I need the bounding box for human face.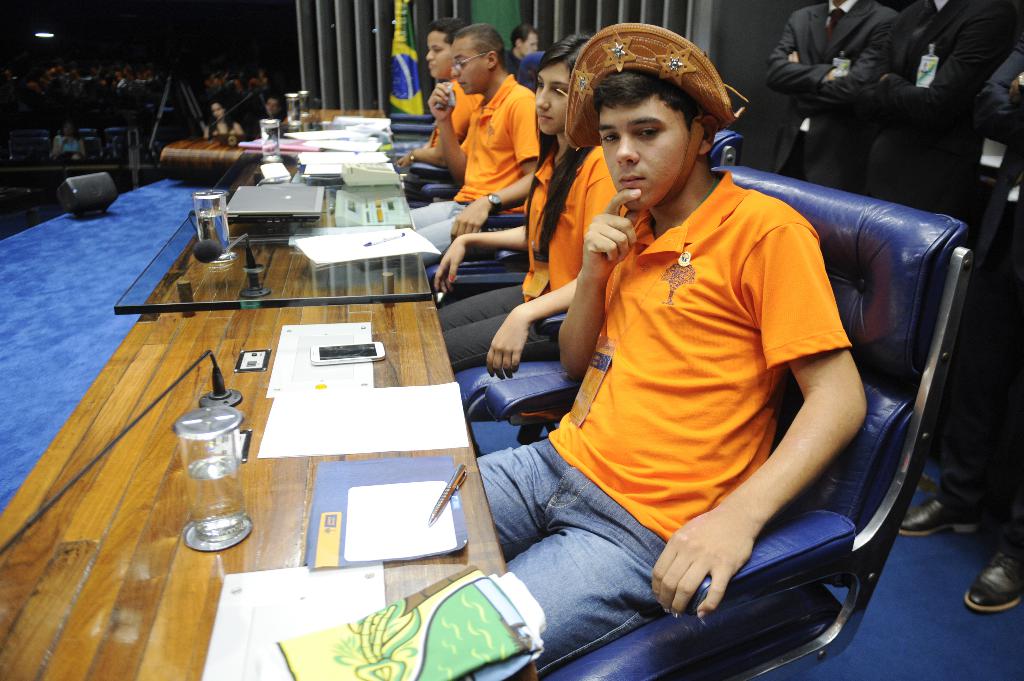
Here it is: {"x1": 536, "y1": 65, "x2": 564, "y2": 134}.
